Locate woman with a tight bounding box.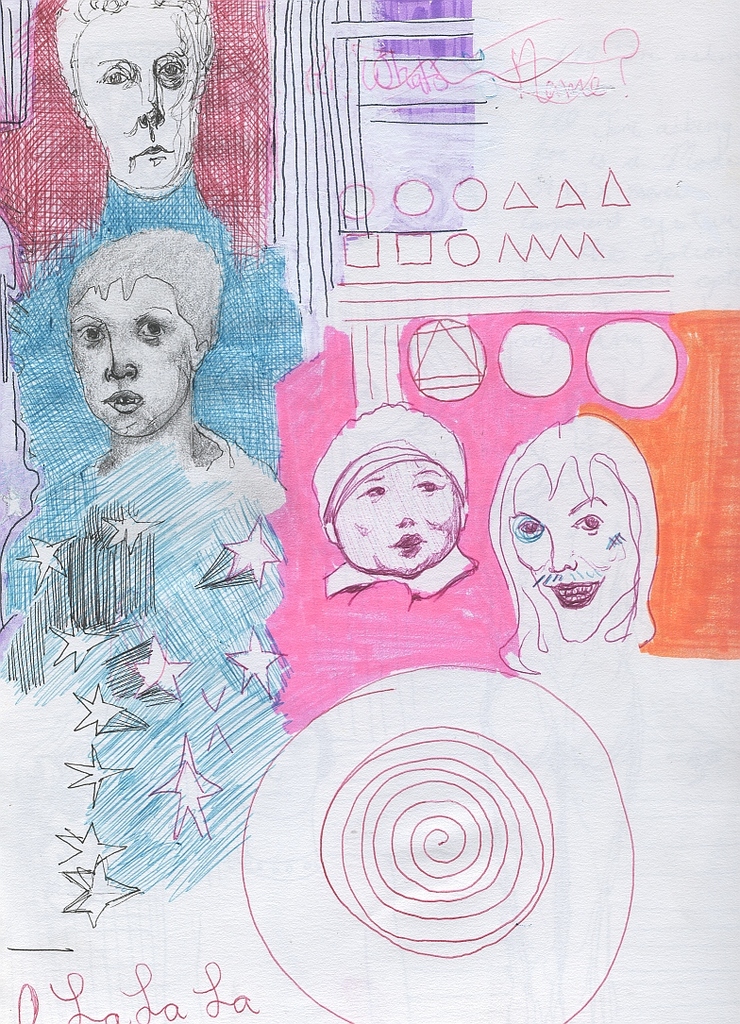
pyautogui.locateOnScreen(59, 232, 288, 516).
